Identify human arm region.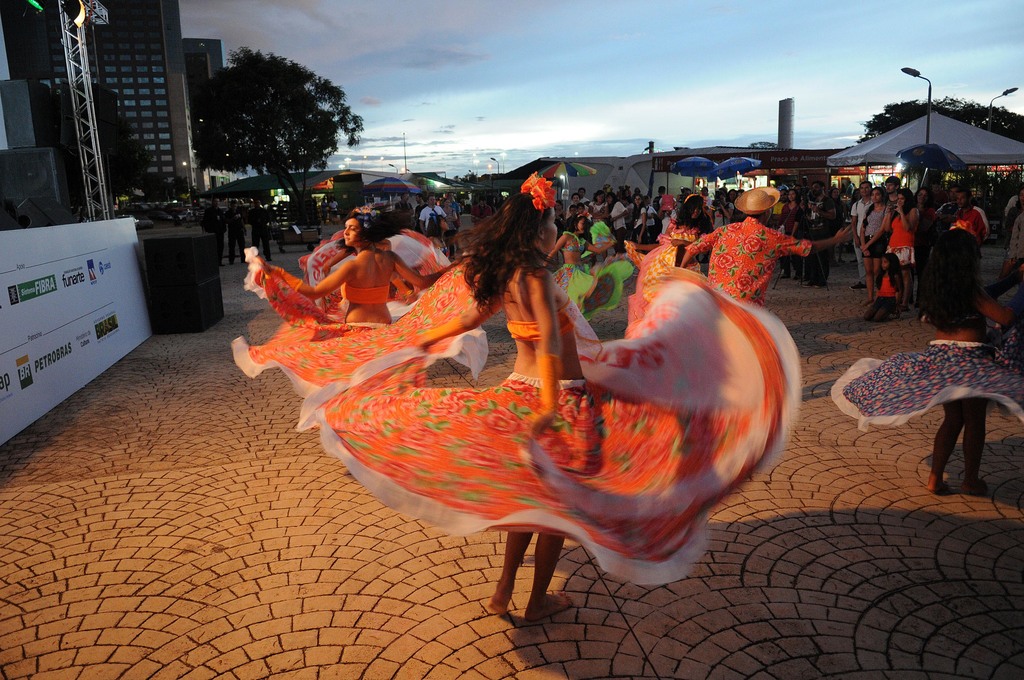
Region: l=522, t=280, r=568, b=435.
